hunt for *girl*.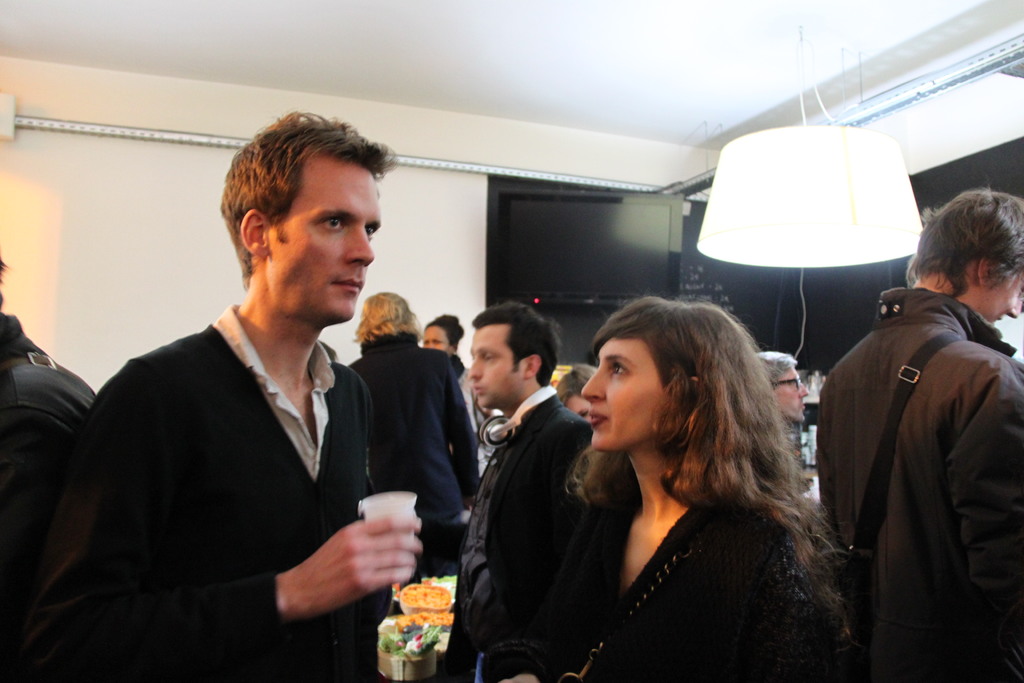
Hunted down at locate(529, 290, 861, 682).
